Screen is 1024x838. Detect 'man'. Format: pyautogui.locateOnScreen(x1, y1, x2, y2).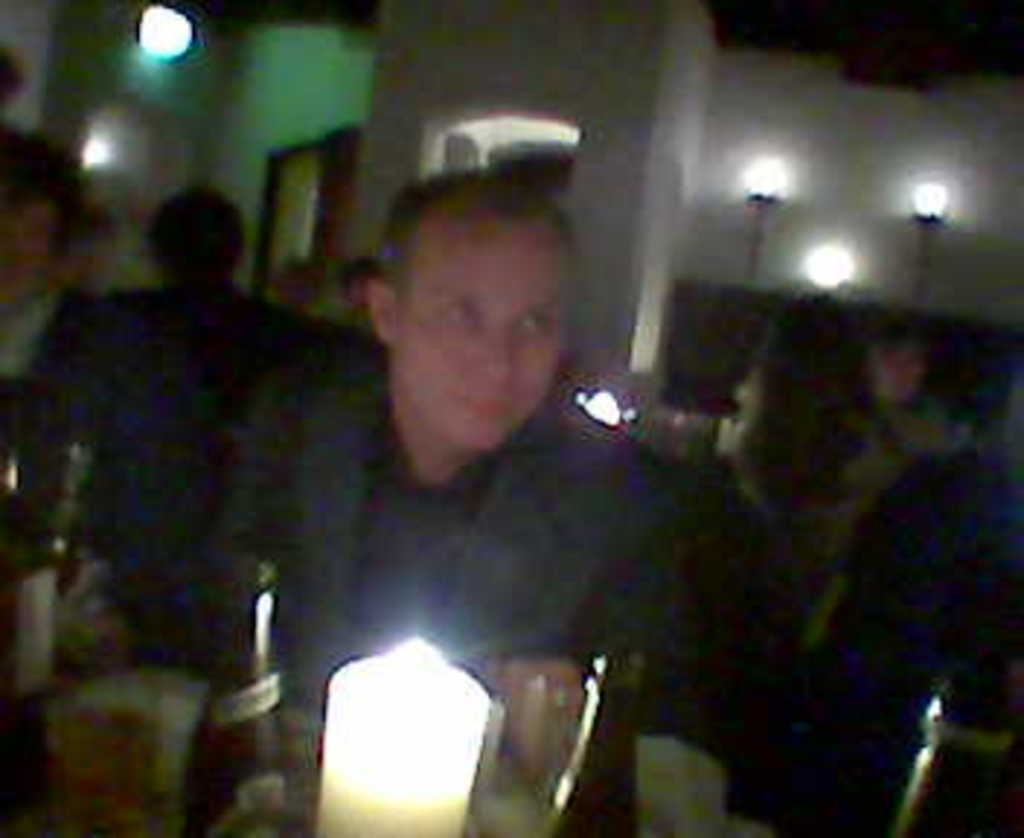
pyautogui.locateOnScreen(0, 113, 143, 436).
